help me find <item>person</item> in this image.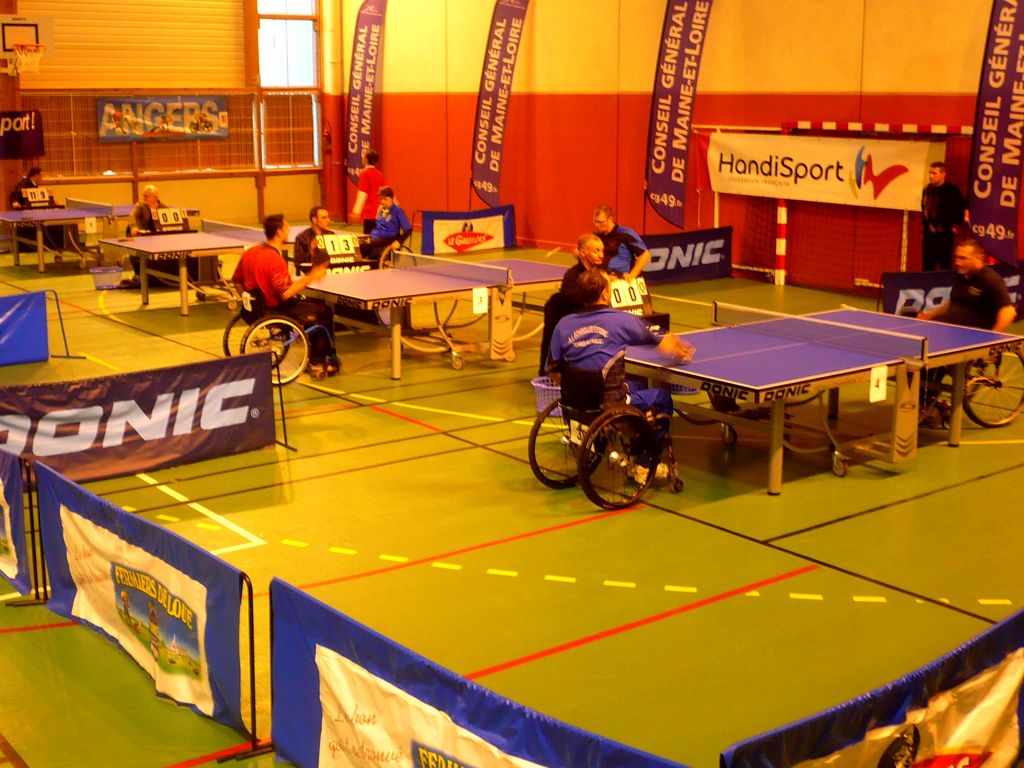
Found it: 10/168/57/214.
